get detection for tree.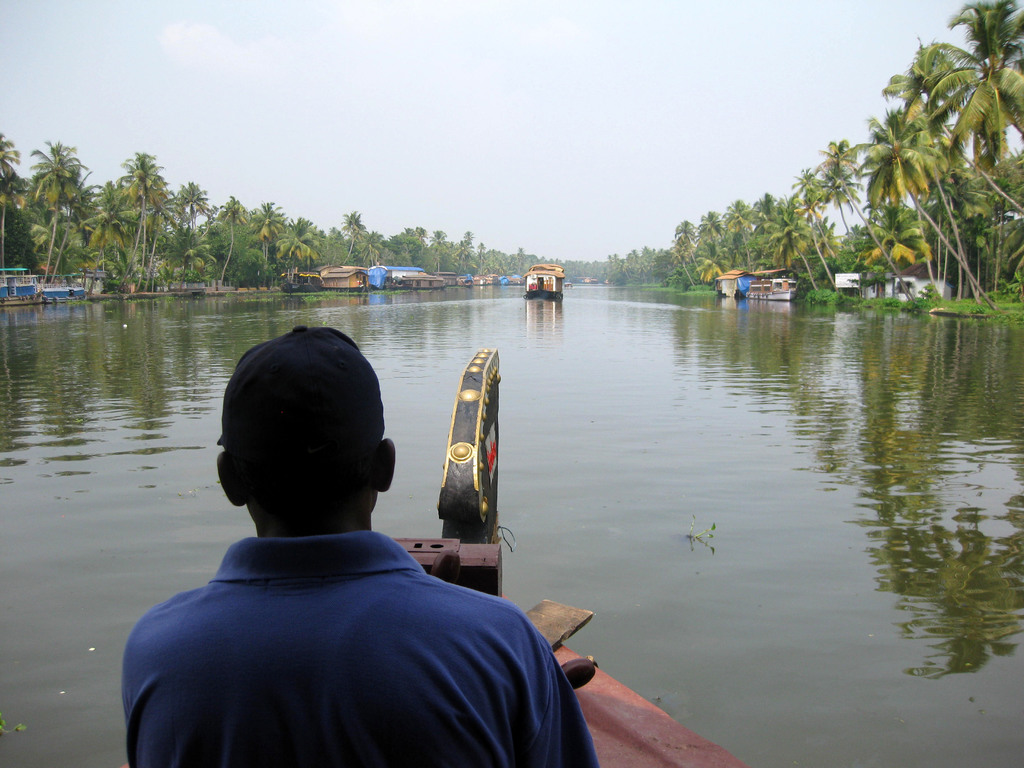
Detection: x1=245, y1=195, x2=286, y2=288.
